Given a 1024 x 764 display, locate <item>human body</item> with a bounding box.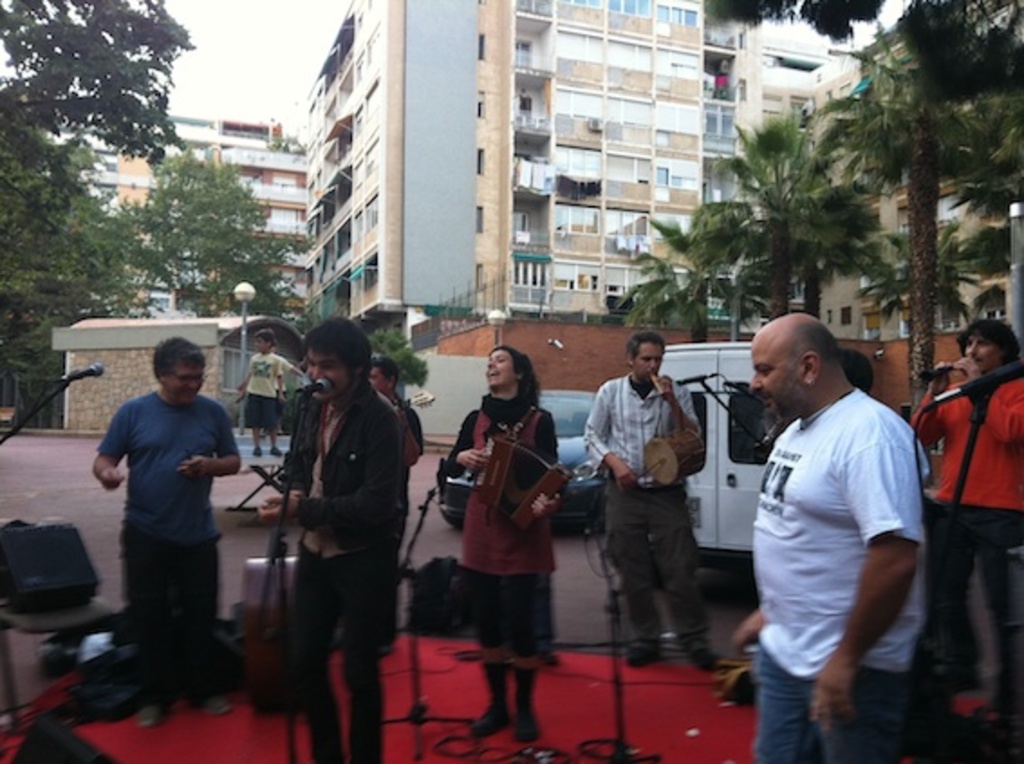
Located: 907:352:1022:719.
